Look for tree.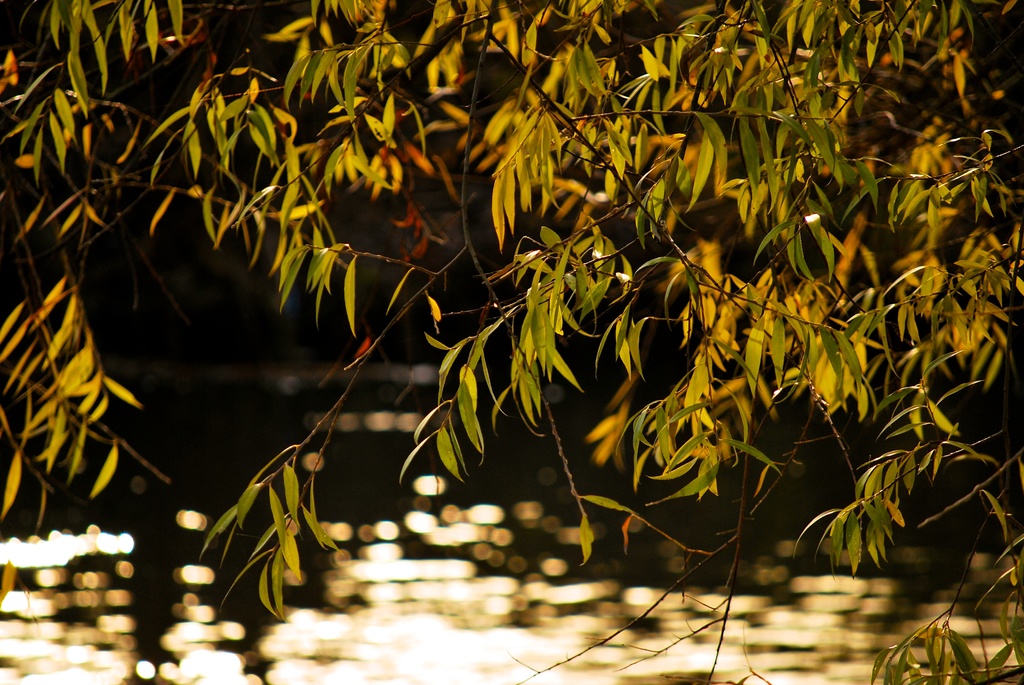
Found: left=0, top=0, right=1023, bottom=684.
